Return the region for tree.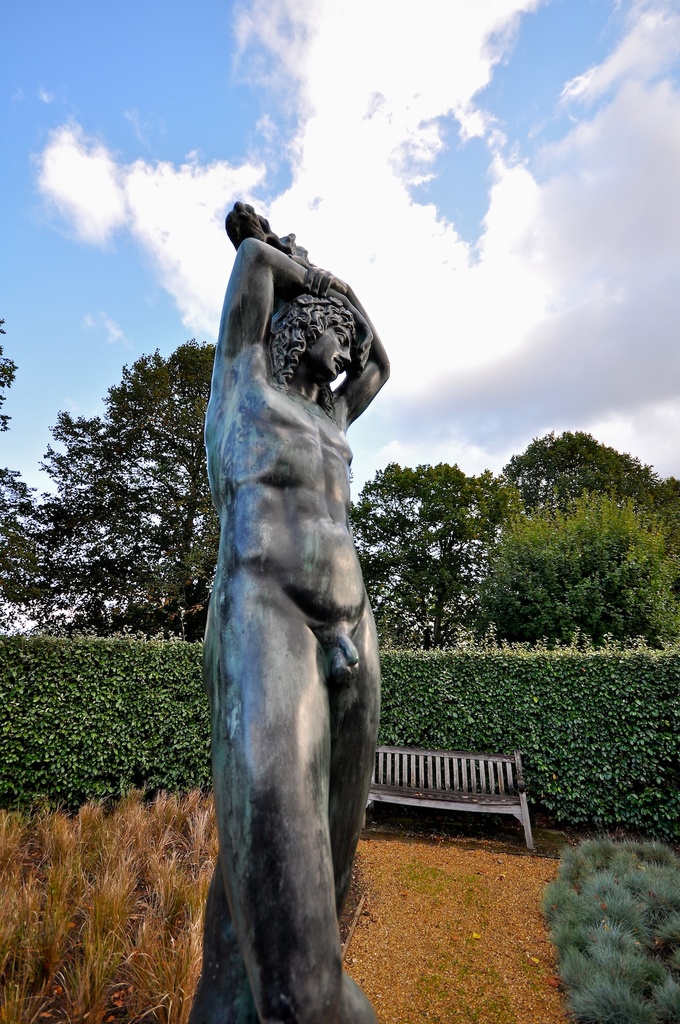
locate(500, 433, 679, 521).
